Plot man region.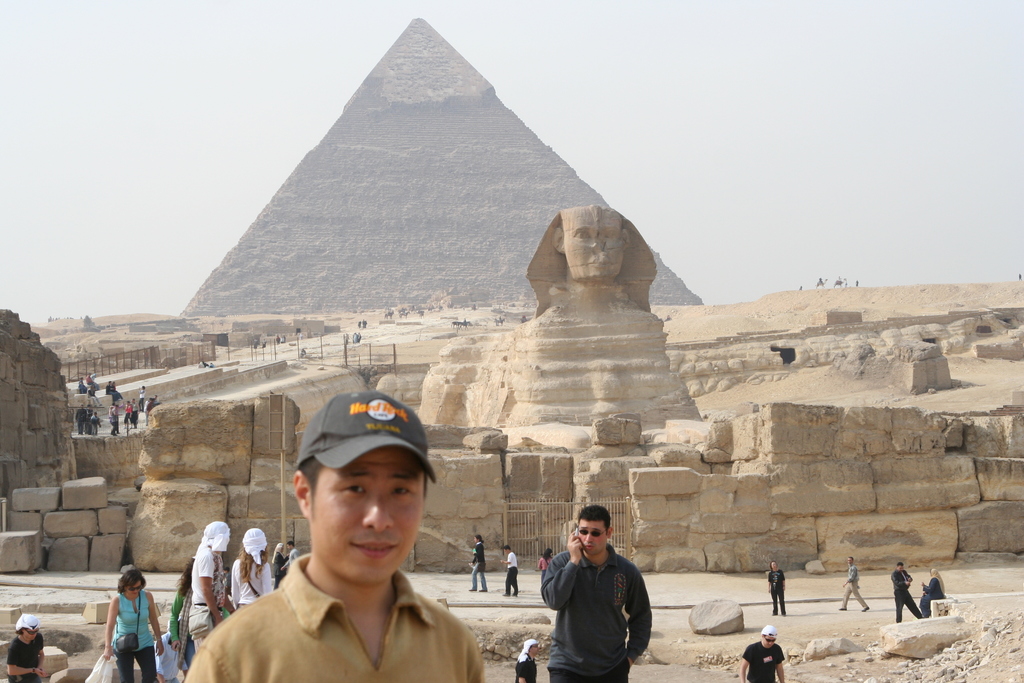
Plotted at left=540, top=508, right=653, bottom=682.
